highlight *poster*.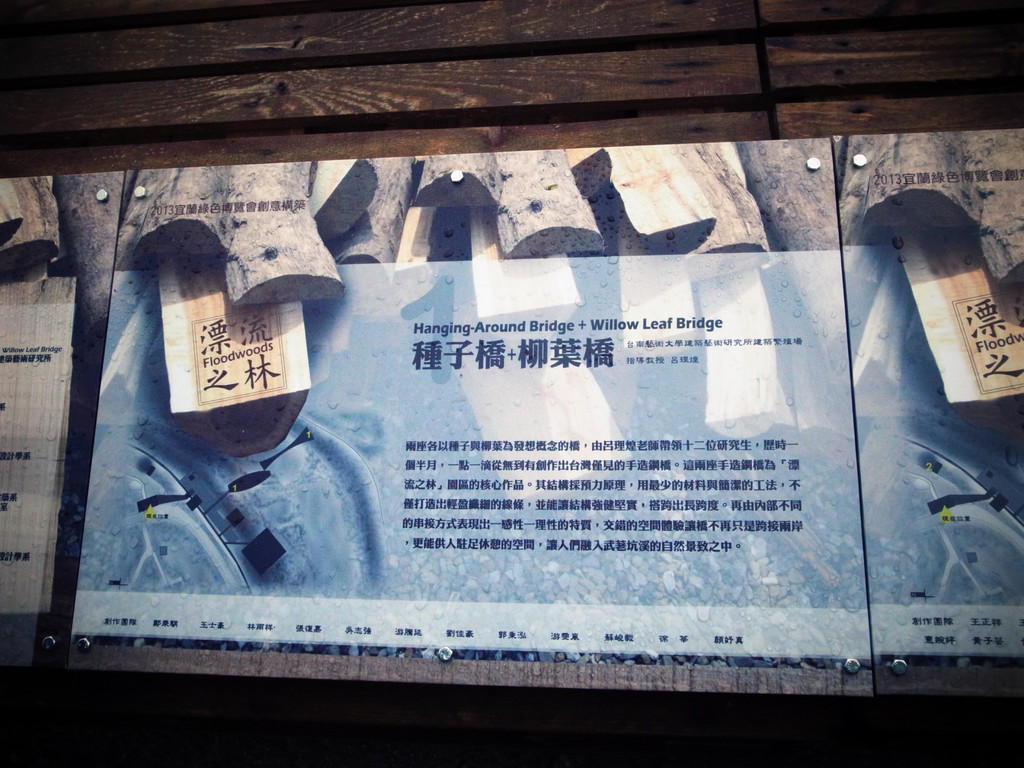
Highlighted region: region(0, 170, 125, 673).
